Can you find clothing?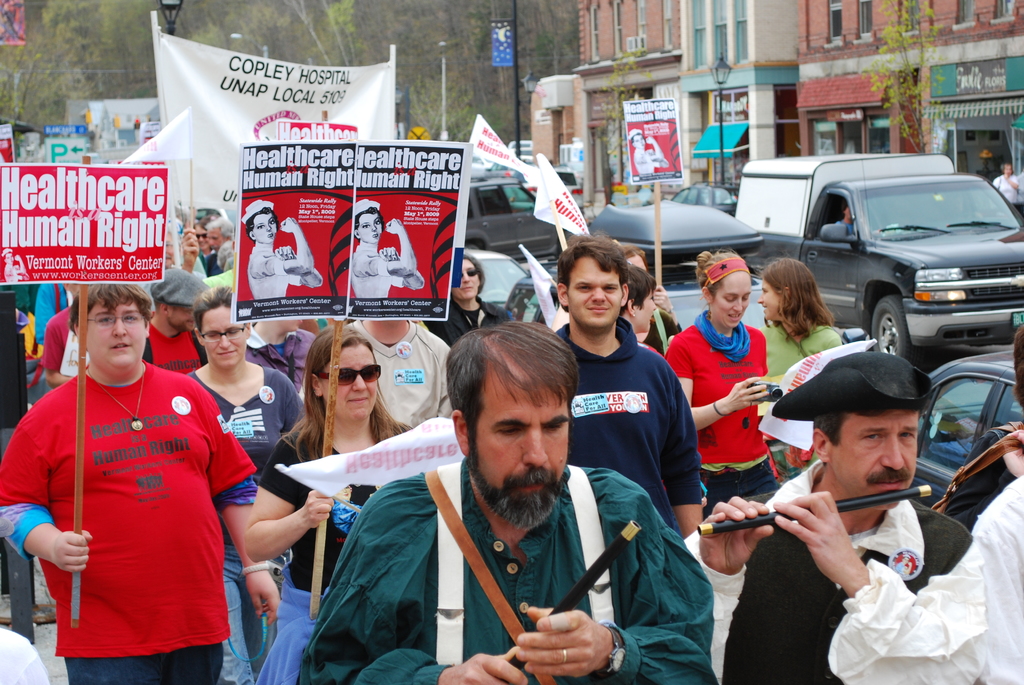
Yes, bounding box: 738:311:844:470.
